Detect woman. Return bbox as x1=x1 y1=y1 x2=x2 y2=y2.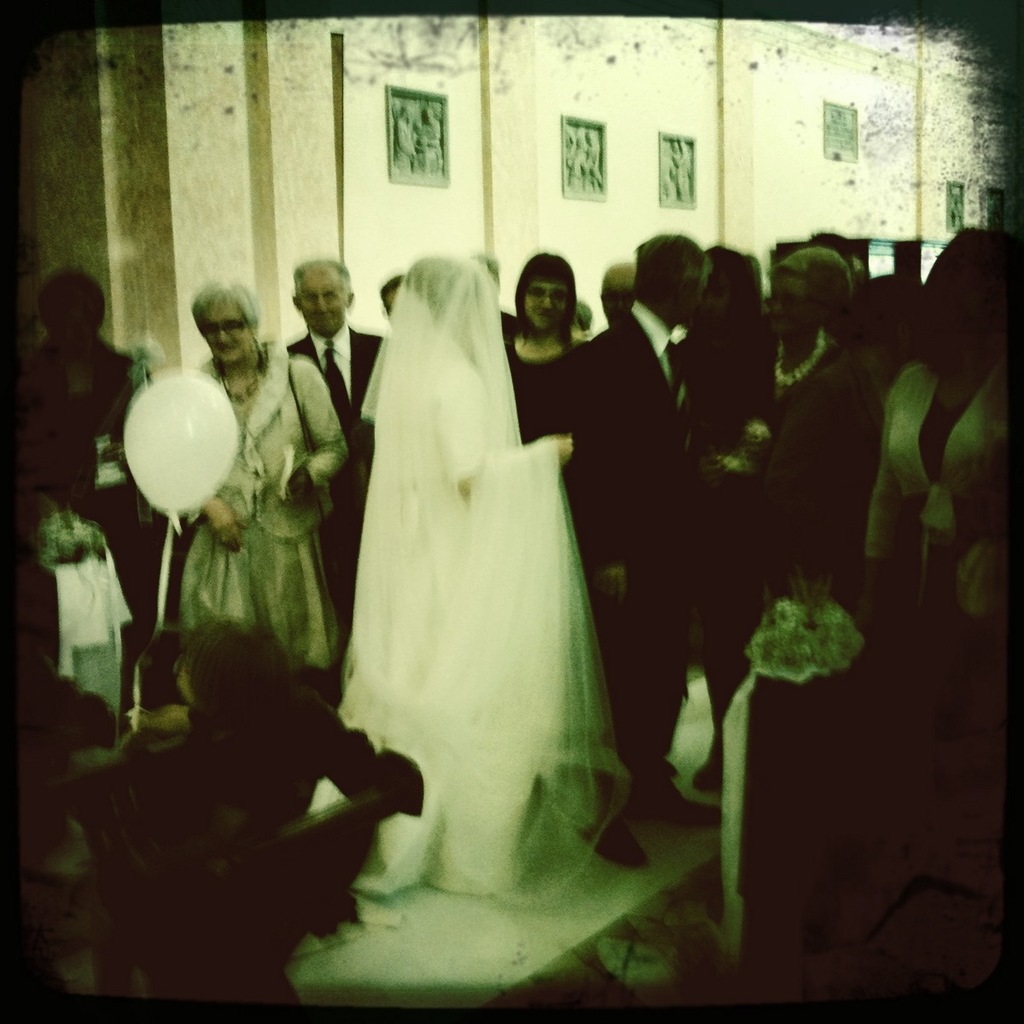
x1=311 y1=261 x2=632 y2=900.
